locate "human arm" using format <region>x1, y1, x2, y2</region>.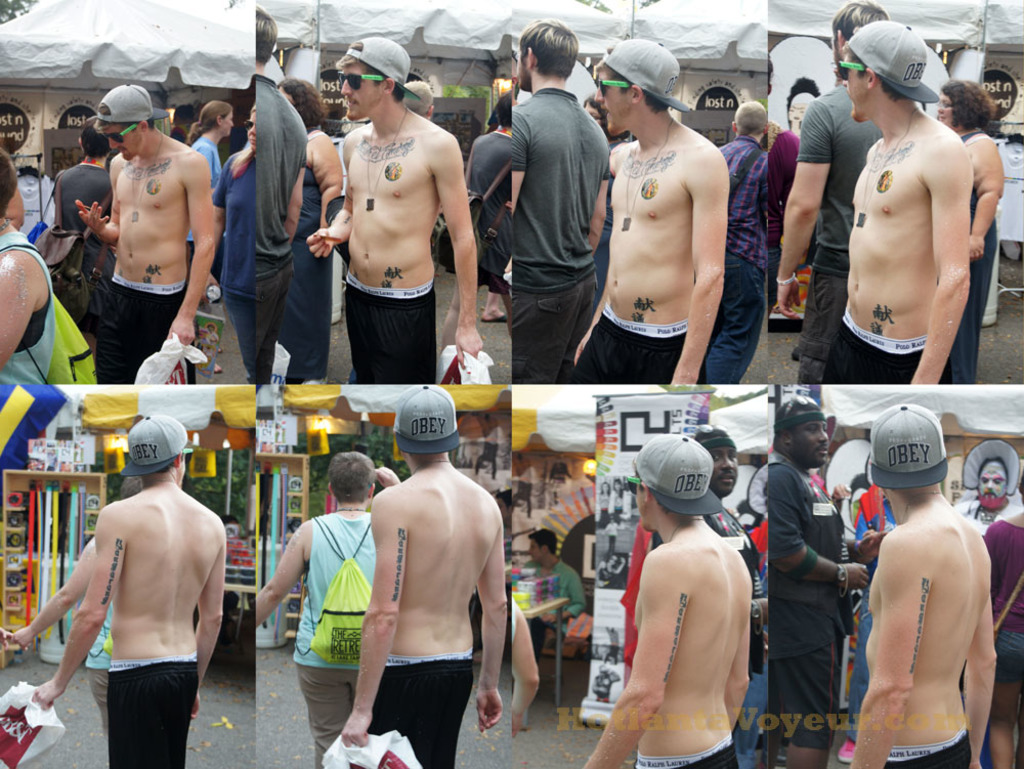
<region>509, 594, 549, 739</region>.
